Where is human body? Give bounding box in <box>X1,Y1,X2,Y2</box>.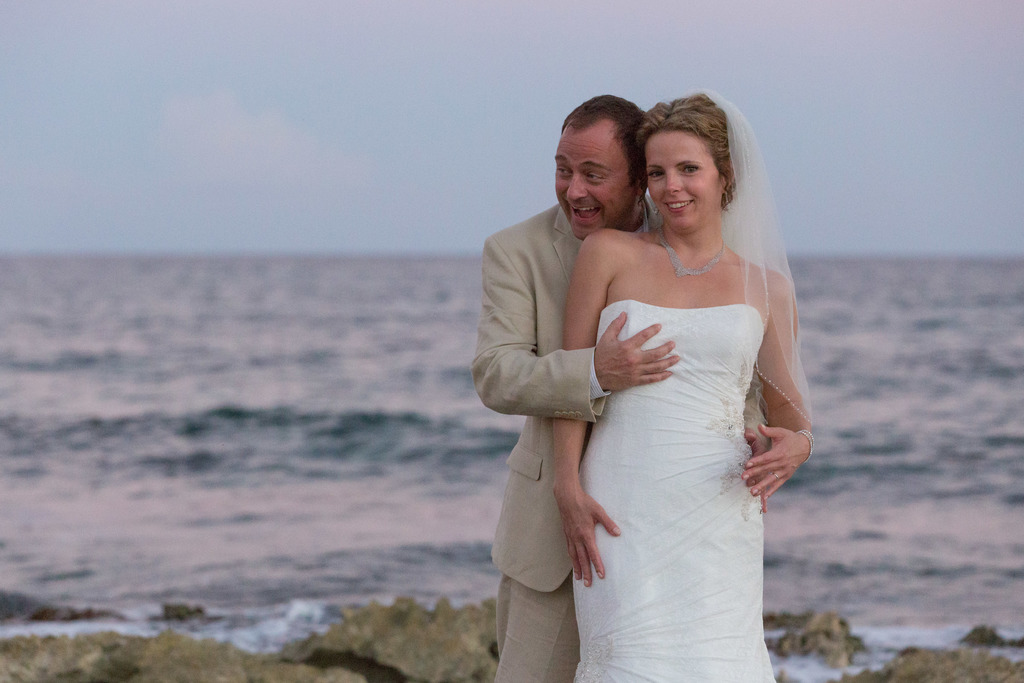
<box>472,96,763,682</box>.
